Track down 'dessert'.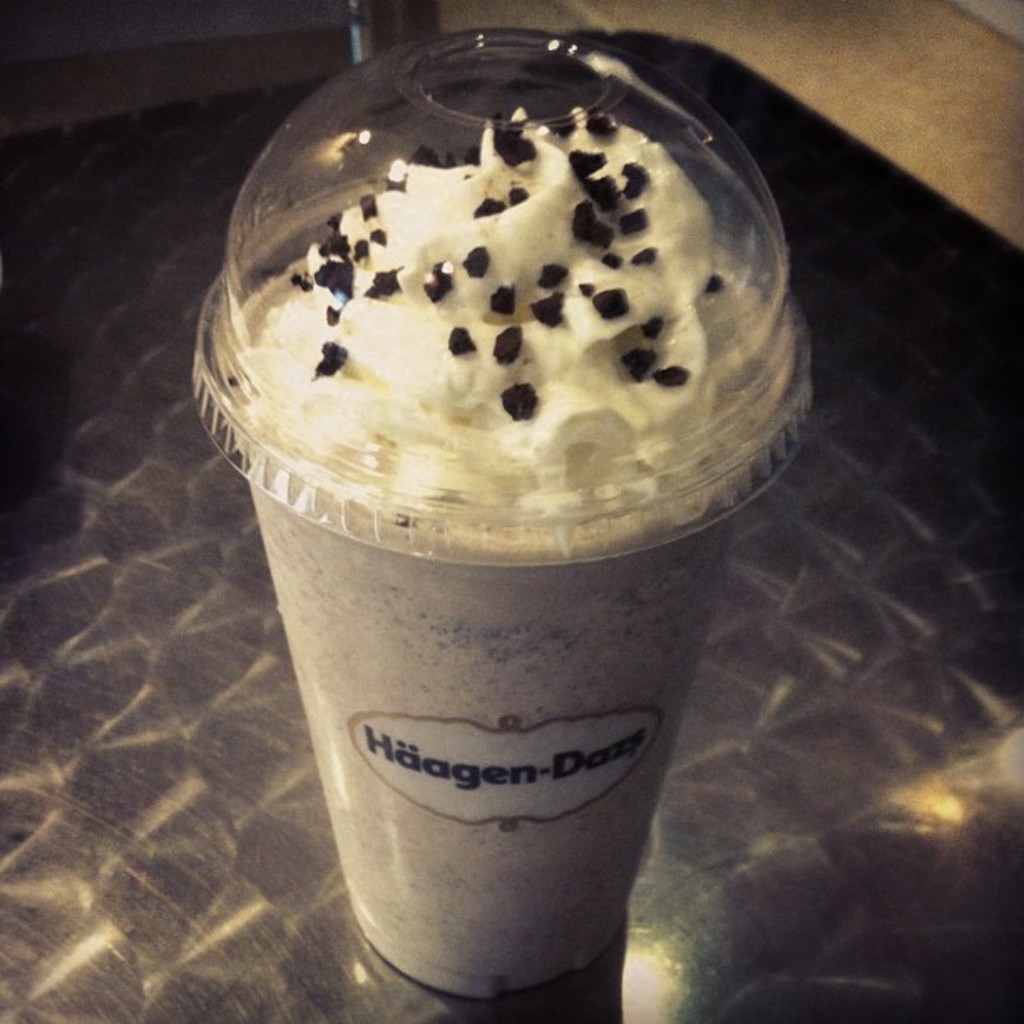
Tracked to {"left": 223, "top": 80, "right": 812, "bottom": 566}.
